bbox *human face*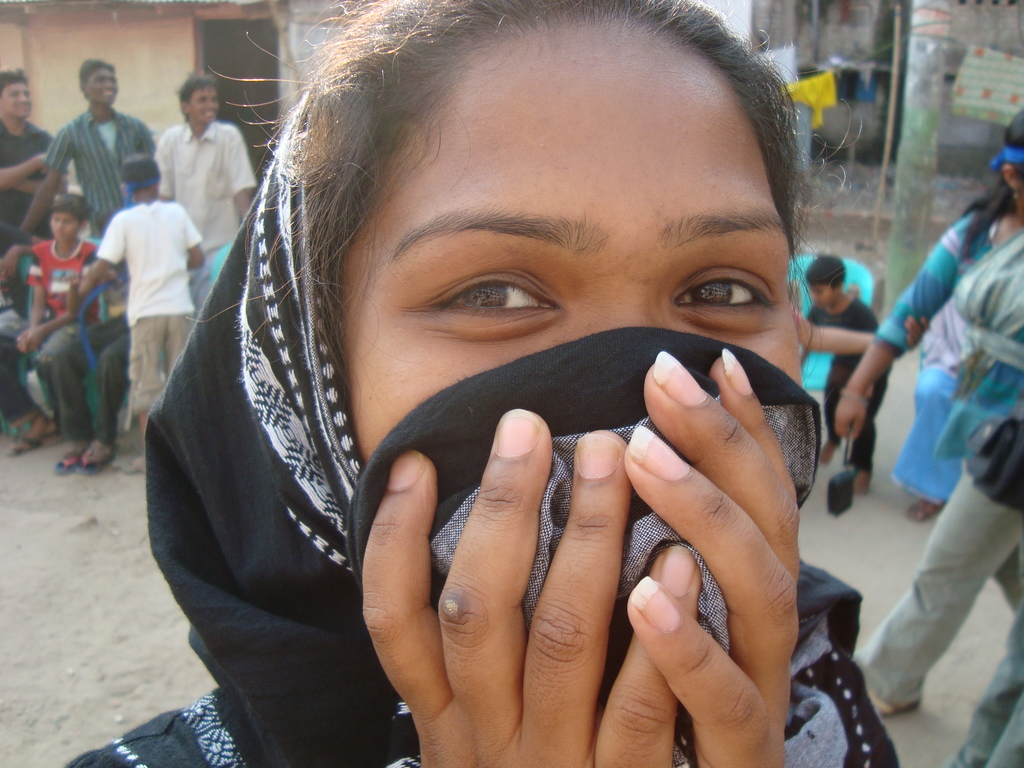
bbox=[332, 19, 801, 465]
